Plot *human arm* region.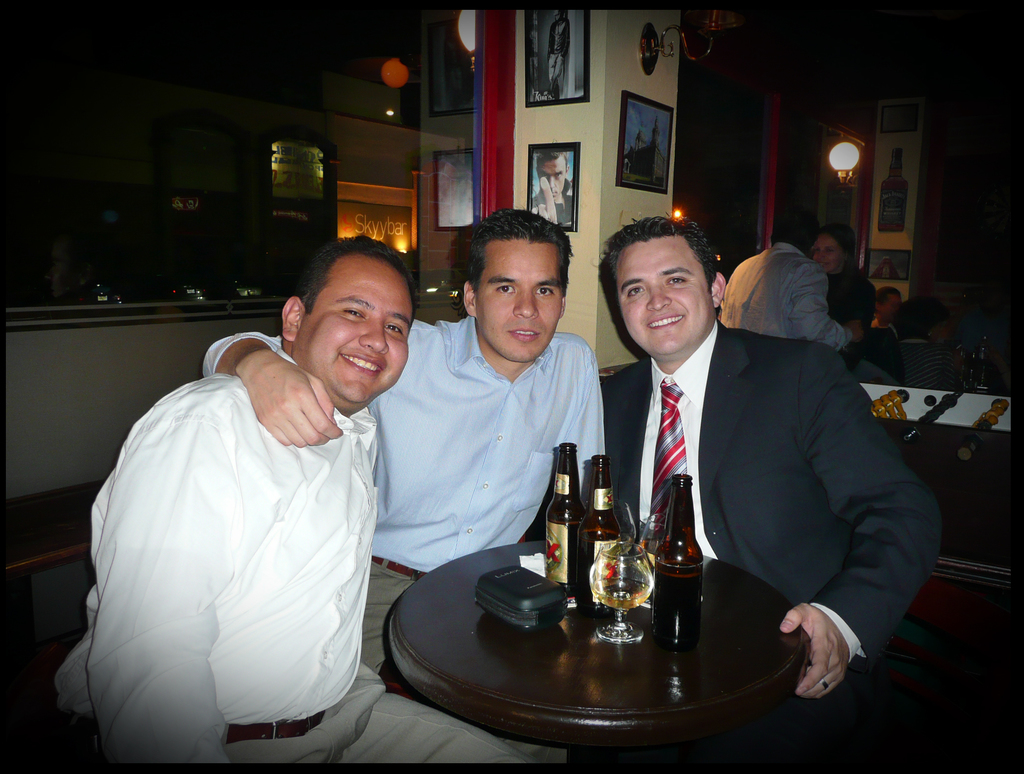
Plotted at Rect(558, 337, 612, 510).
